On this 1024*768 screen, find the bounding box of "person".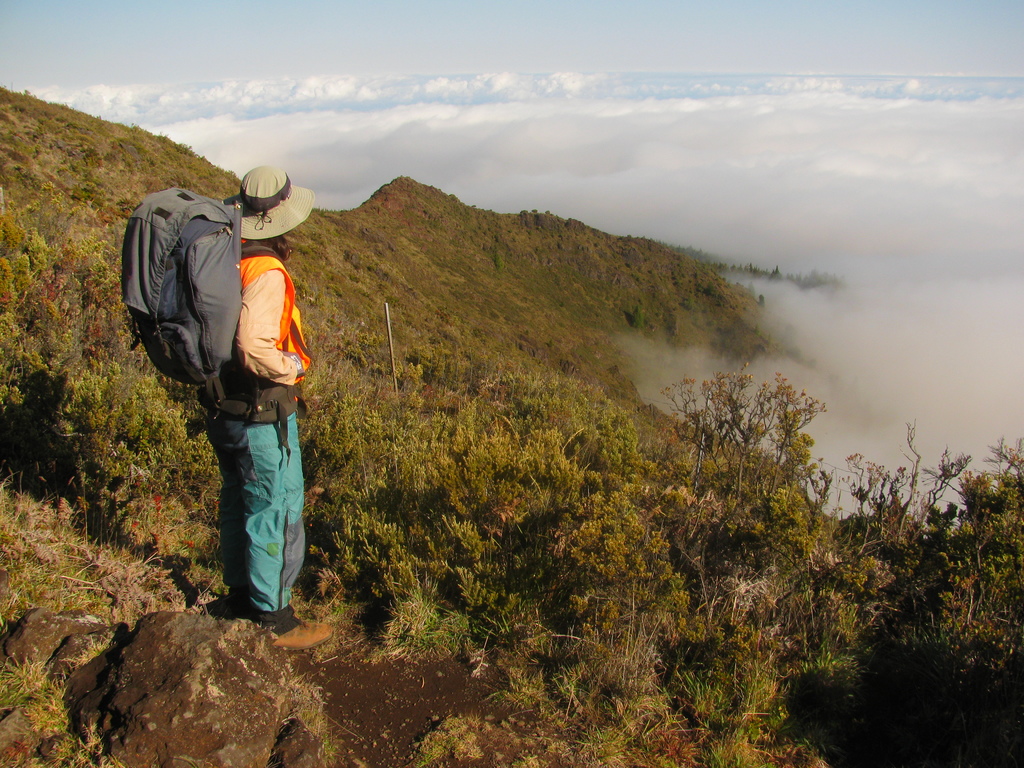
Bounding box: [x1=142, y1=125, x2=314, y2=592].
